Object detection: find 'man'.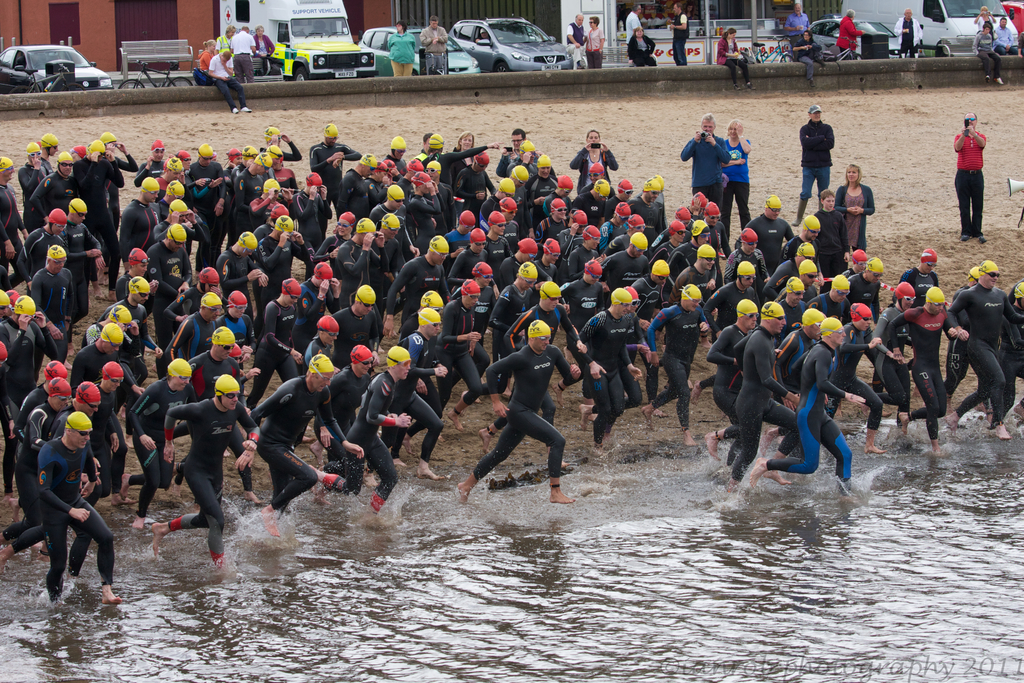
detection(495, 131, 534, 174).
